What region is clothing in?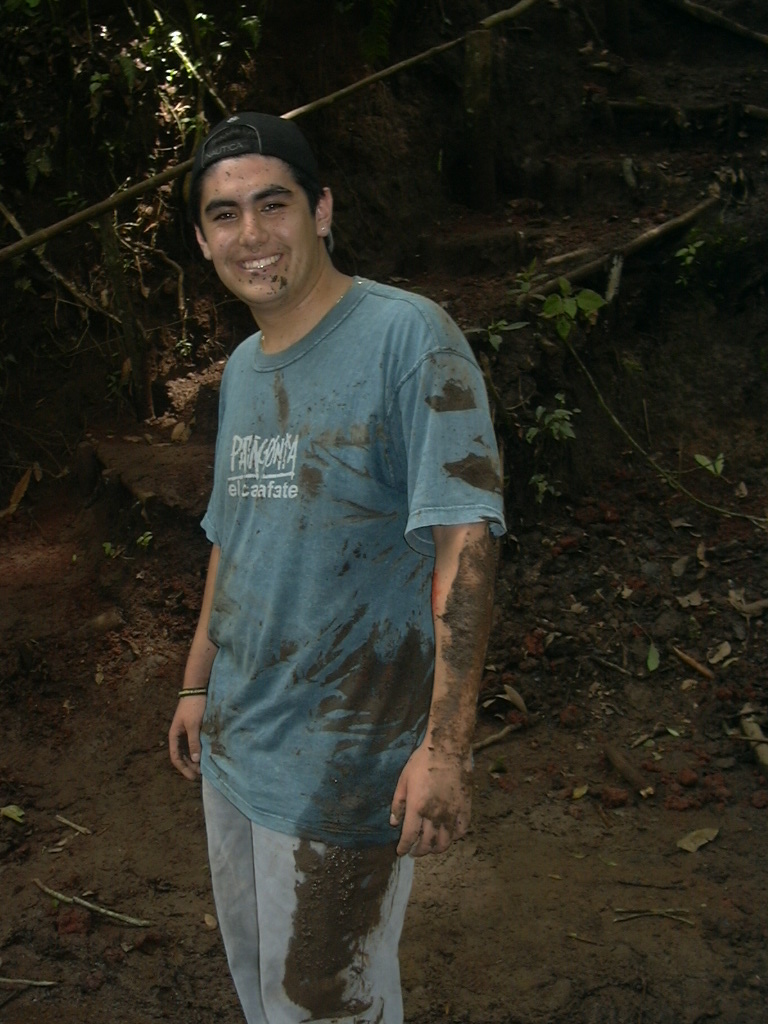
box=[174, 218, 484, 948].
